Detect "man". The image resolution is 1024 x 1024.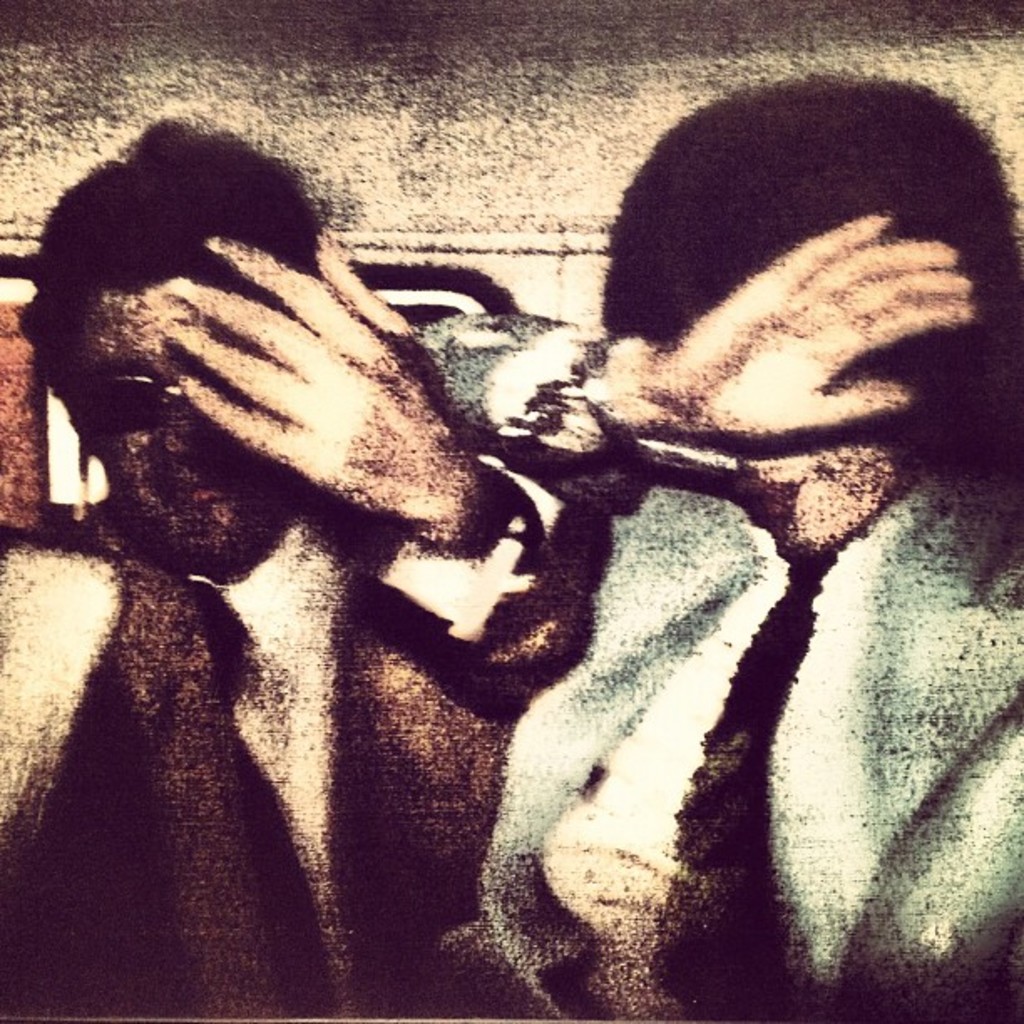
locate(50, 119, 599, 1022).
